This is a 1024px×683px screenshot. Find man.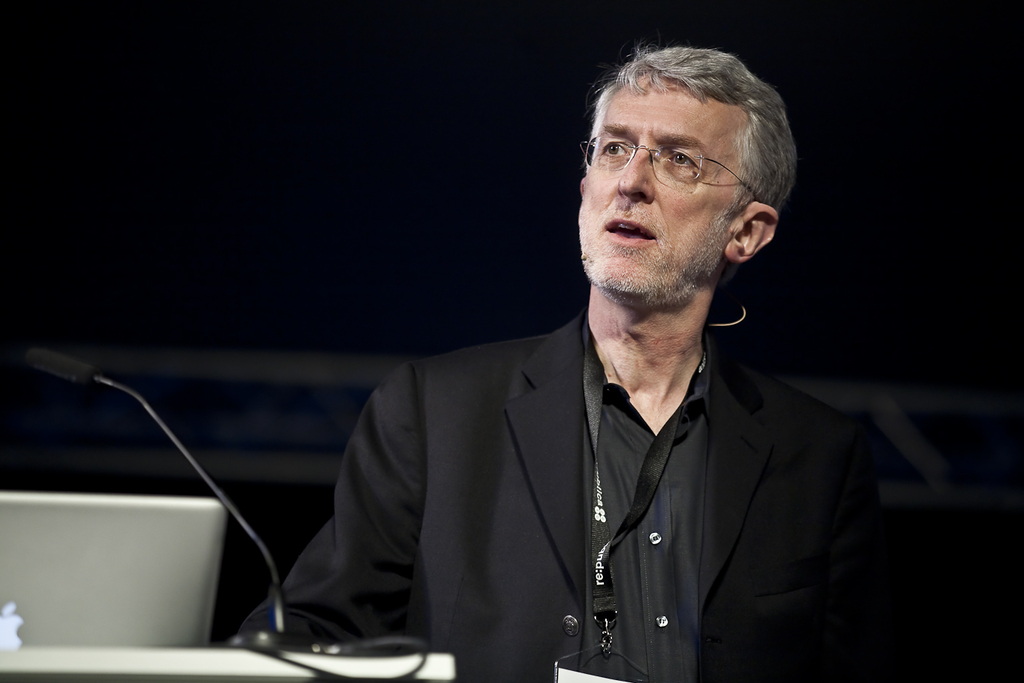
Bounding box: select_region(247, 51, 887, 682).
